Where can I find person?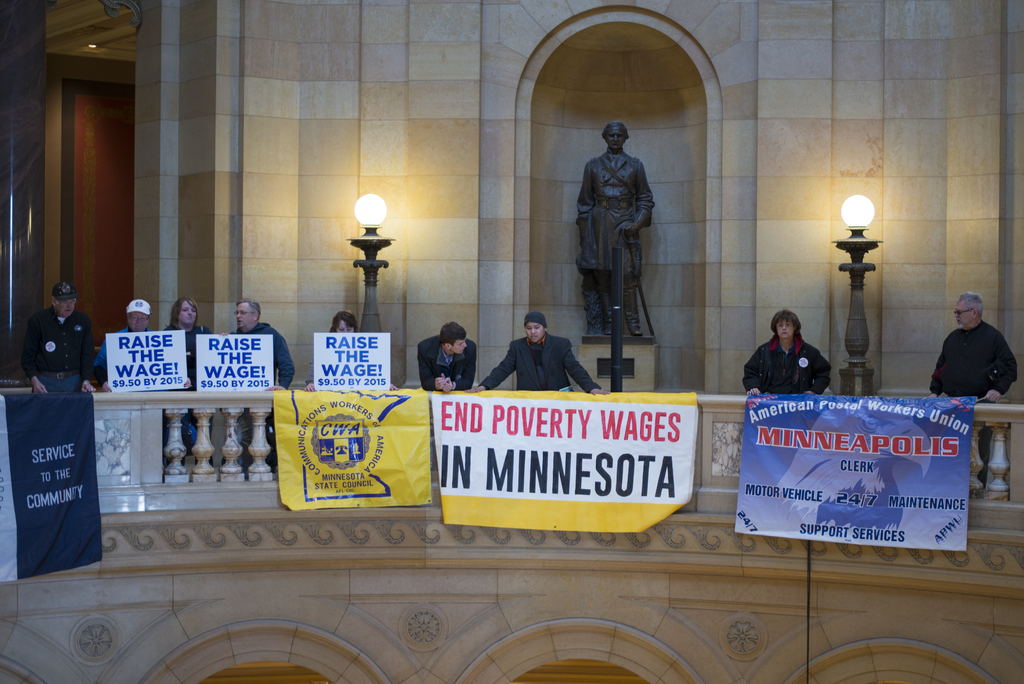
You can find it at <bbox>301, 310, 399, 392</bbox>.
